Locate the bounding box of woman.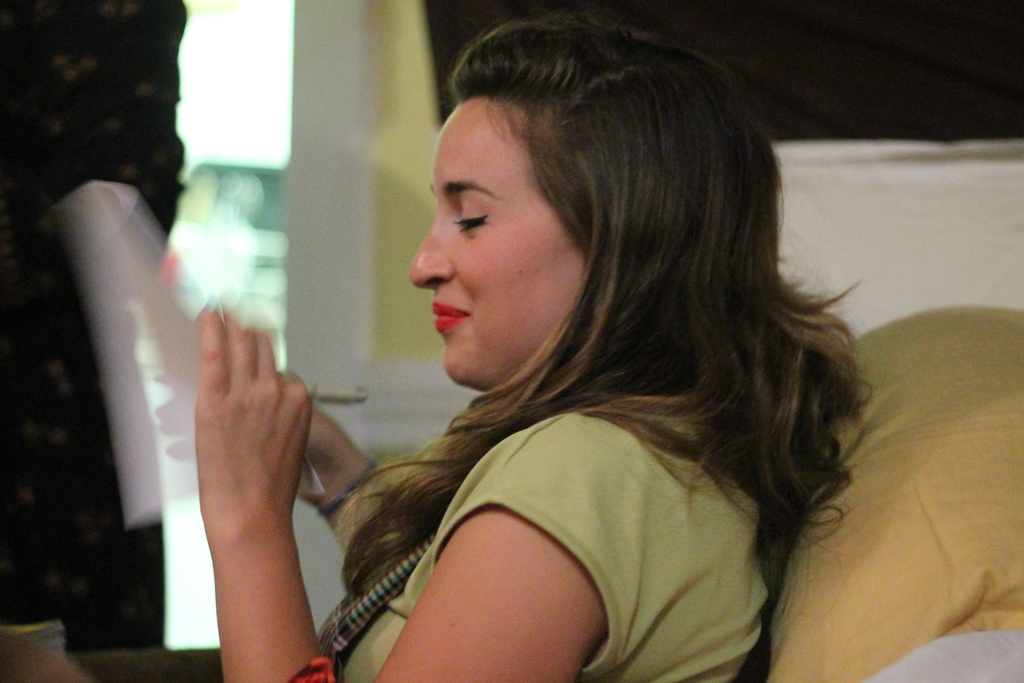
Bounding box: l=0, t=10, r=873, b=682.
